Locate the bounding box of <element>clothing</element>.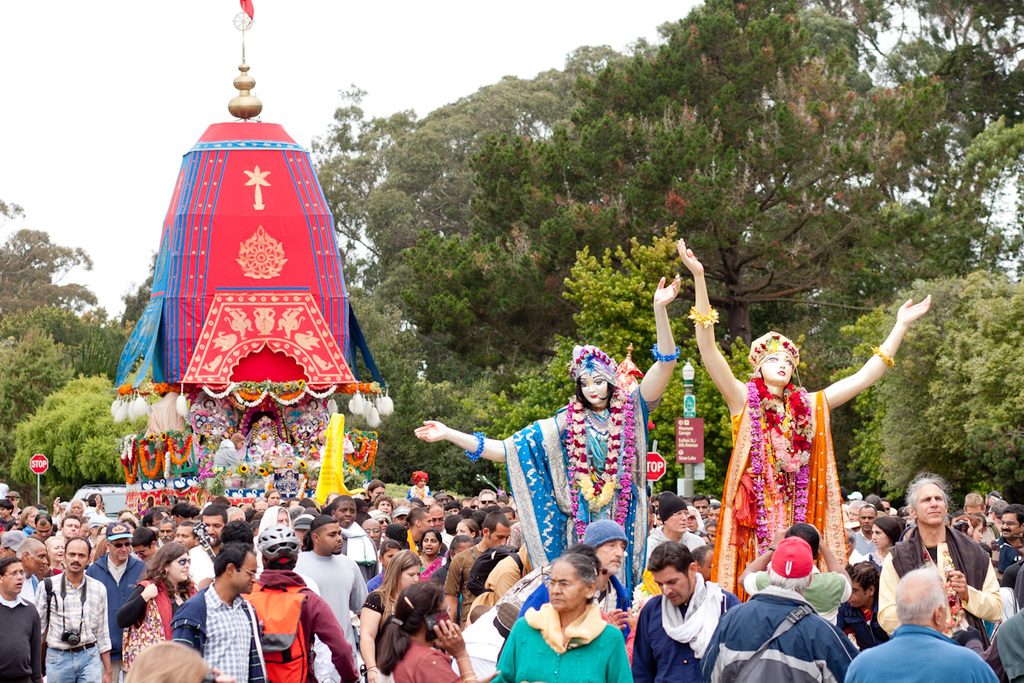
Bounding box: x1=856 y1=524 x2=873 y2=556.
